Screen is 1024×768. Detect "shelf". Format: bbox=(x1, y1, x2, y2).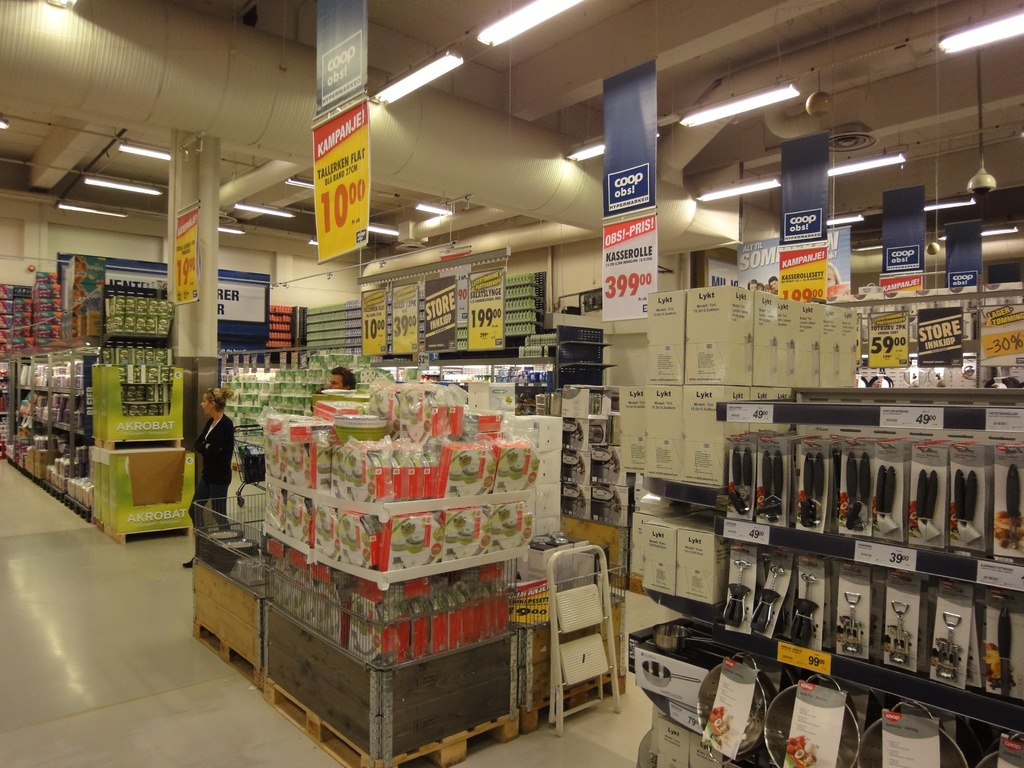
bbox=(177, 362, 637, 767).
